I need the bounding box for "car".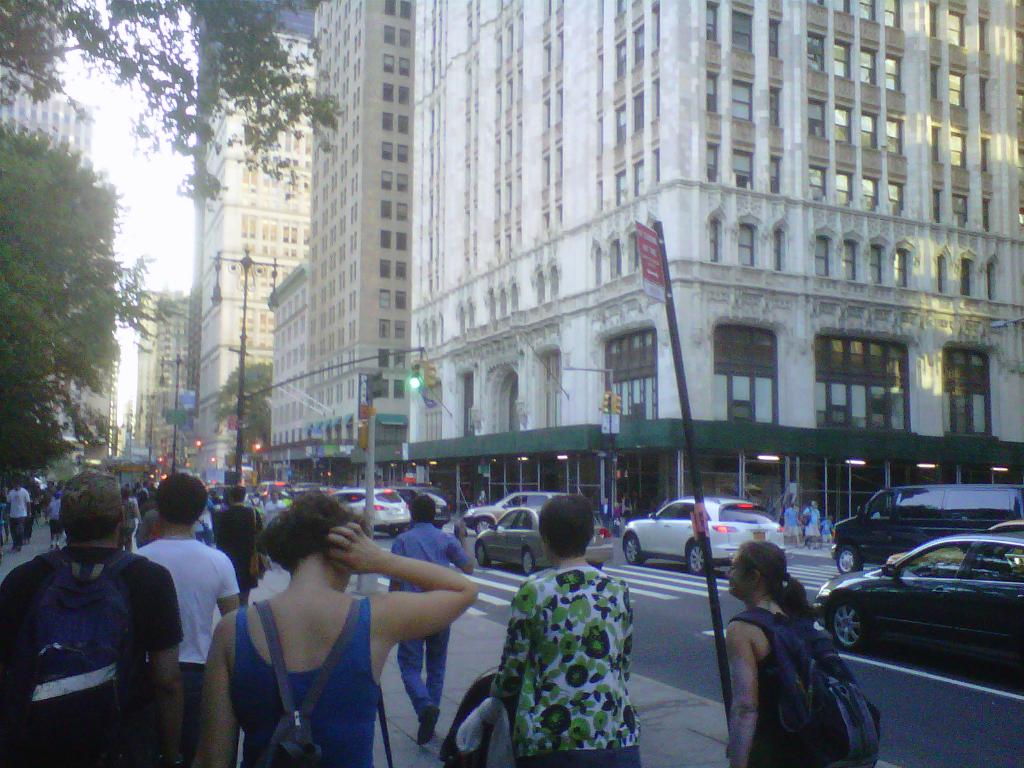
Here it is: BBox(817, 535, 1023, 689).
